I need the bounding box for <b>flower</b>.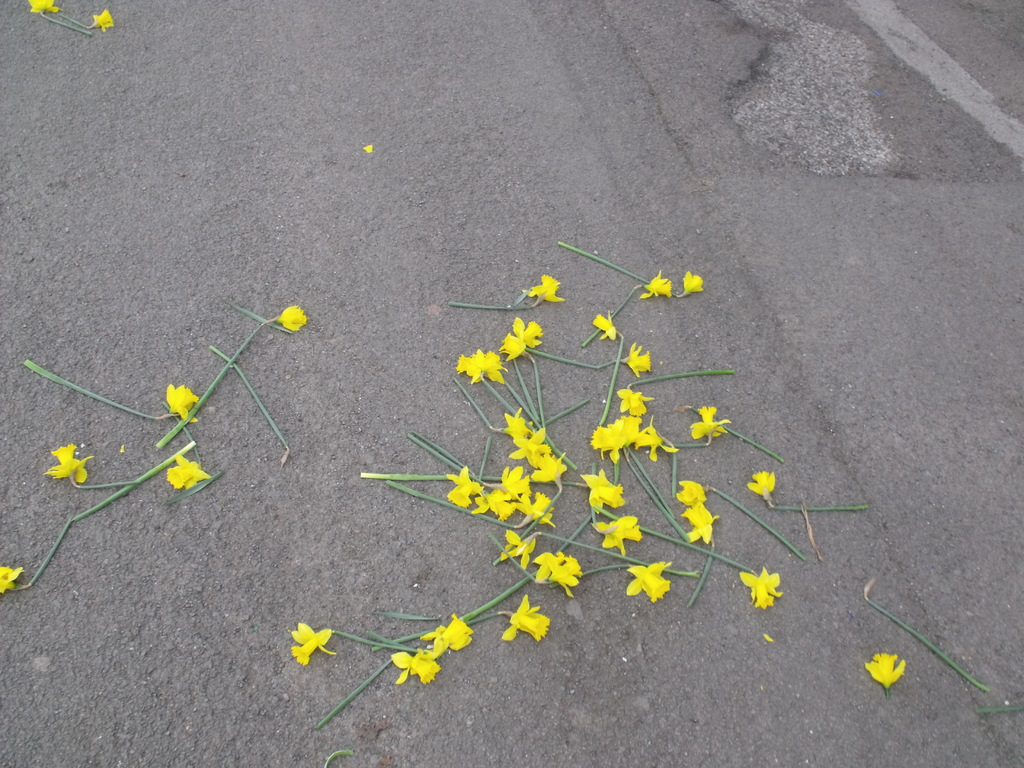
Here it is: x1=495, y1=528, x2=537, y2=572.
